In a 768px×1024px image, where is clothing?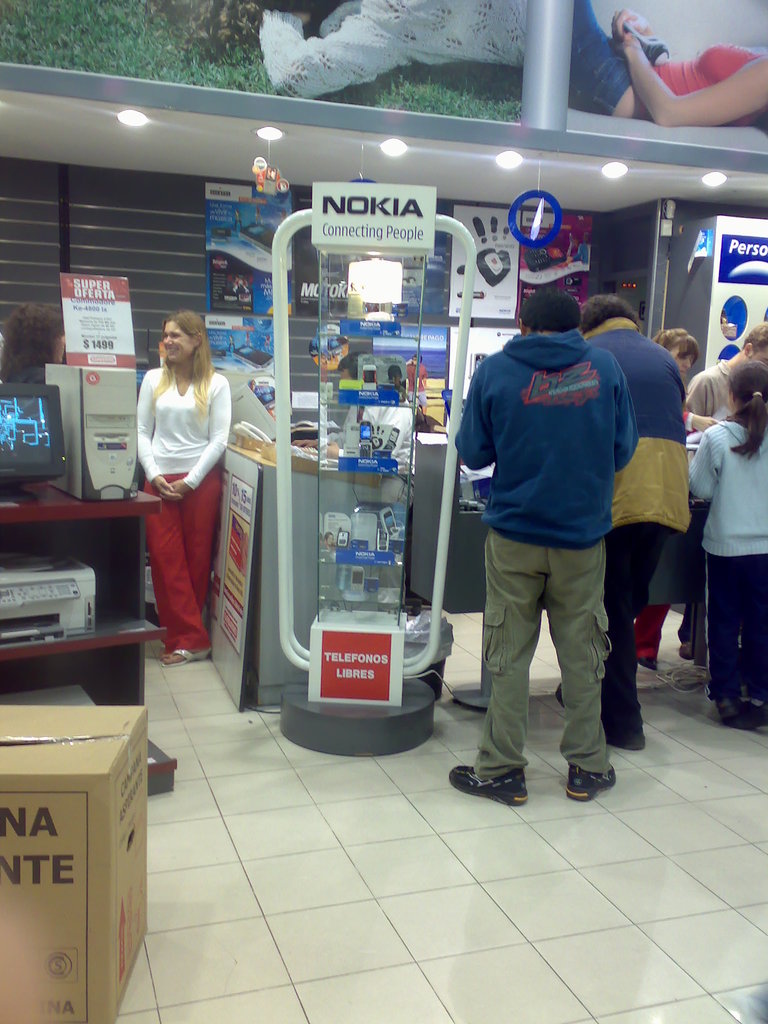
257 0 532 99.
